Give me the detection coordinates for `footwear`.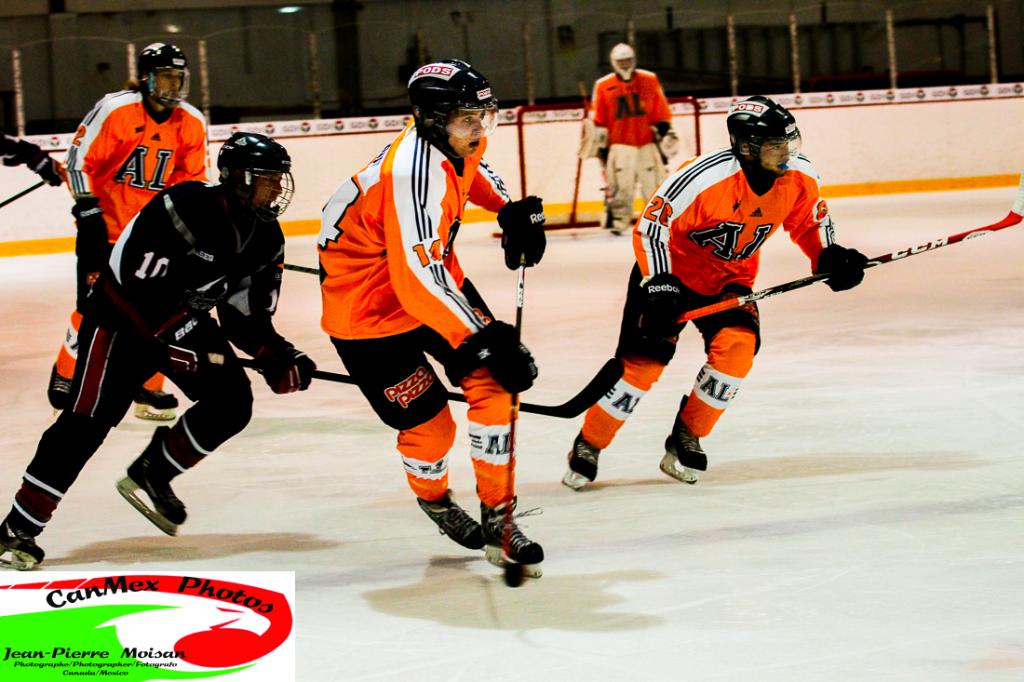
BBox(662, 393, 707, 486).
